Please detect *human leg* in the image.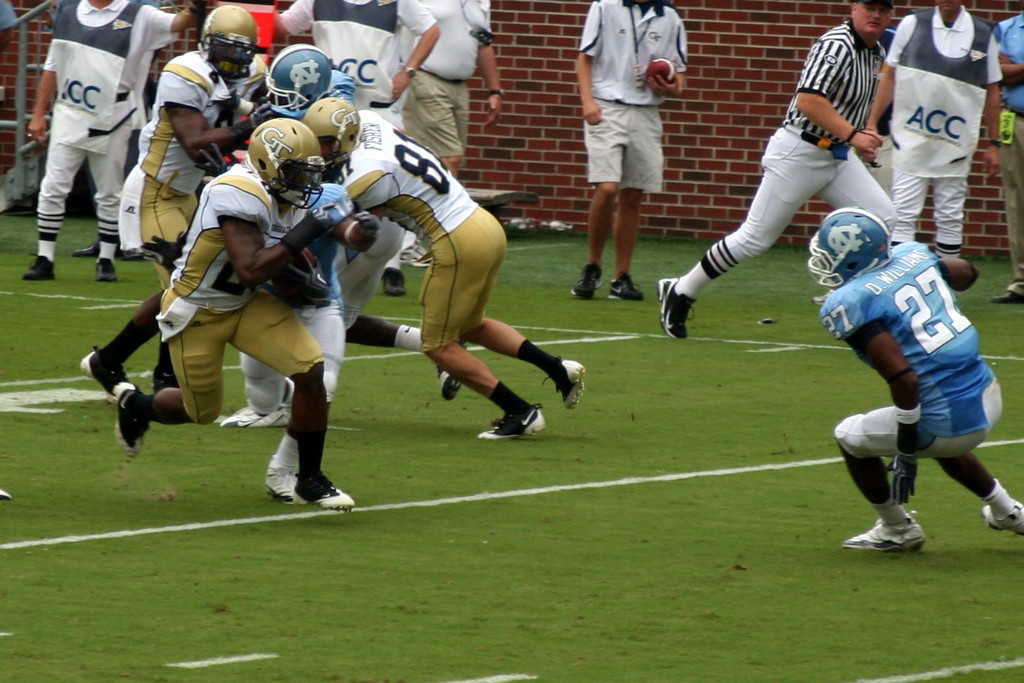
Rect(25, 118, 88, 280).
